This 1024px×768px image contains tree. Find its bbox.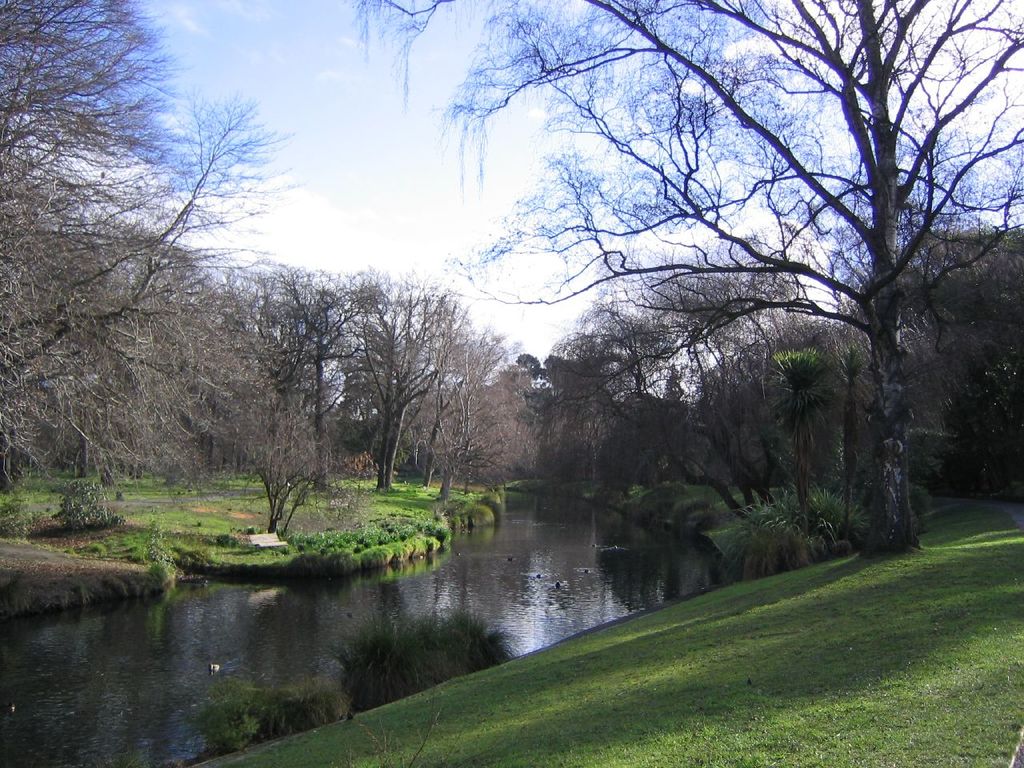
locate(239, 409, 339, 533).
